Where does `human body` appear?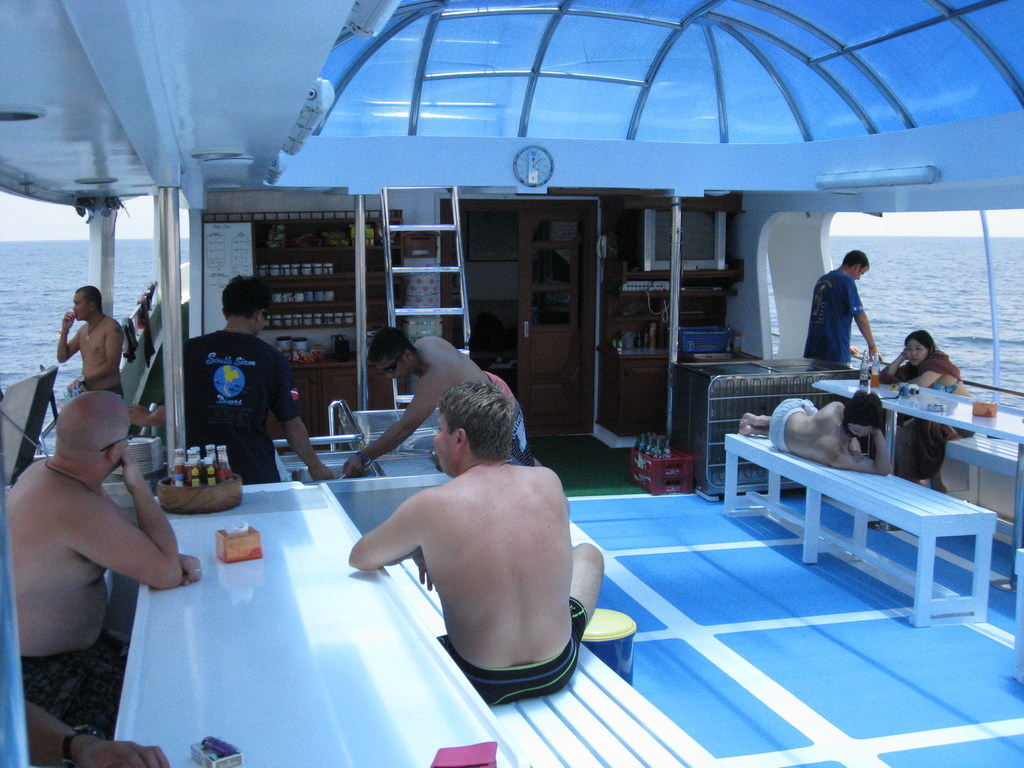
Appears at left=58, top=305, right=123, bottom=403.
